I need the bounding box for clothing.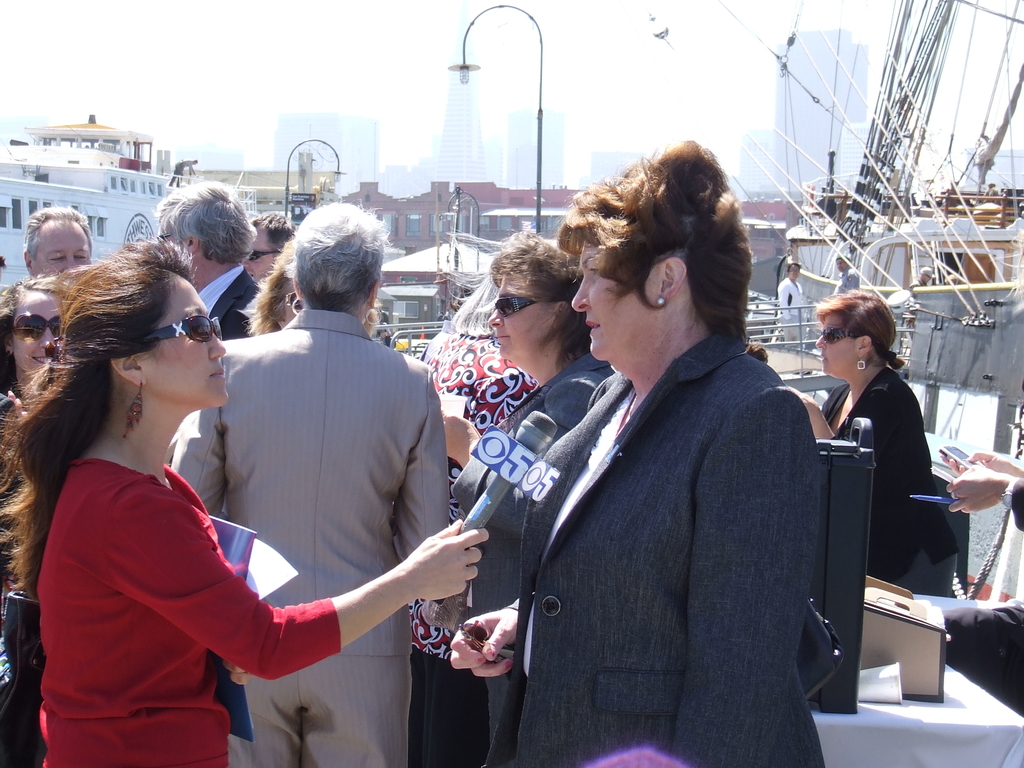
Here it is: <region>188, 260, 273, 343</region>.
